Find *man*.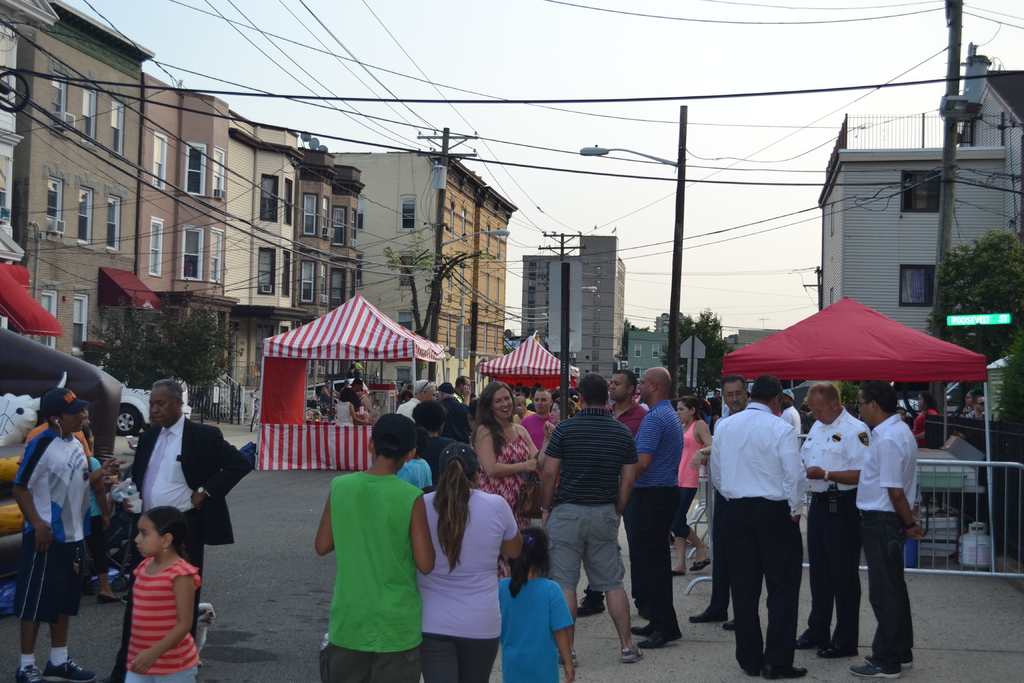
(left=114, top=379, right=257, bottom=682).
